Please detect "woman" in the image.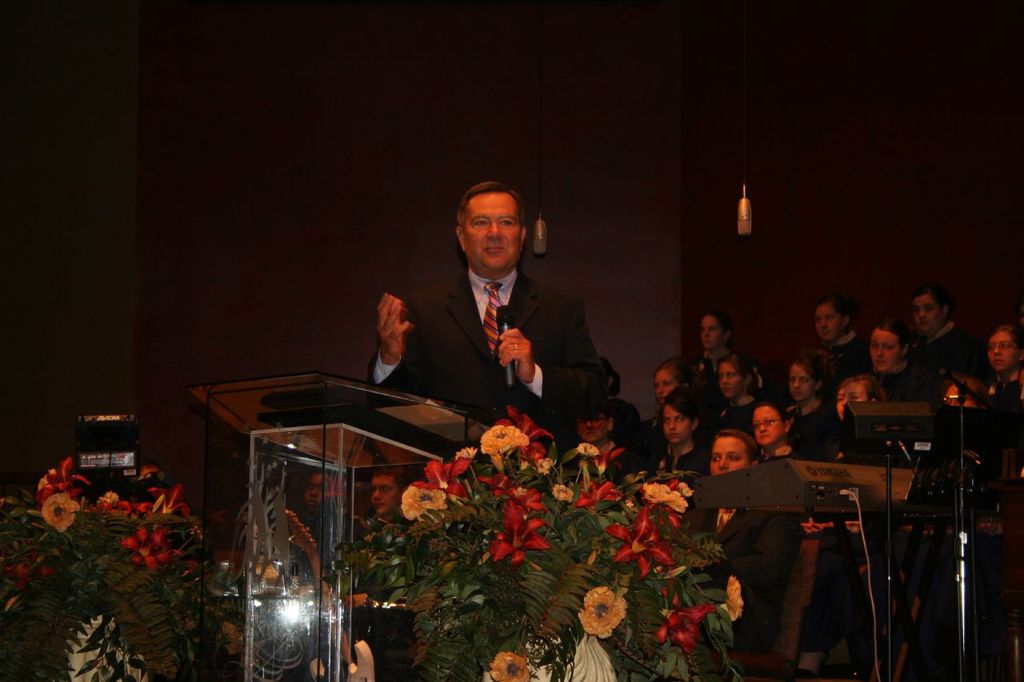
Rect(866, 318, 937, 407).
